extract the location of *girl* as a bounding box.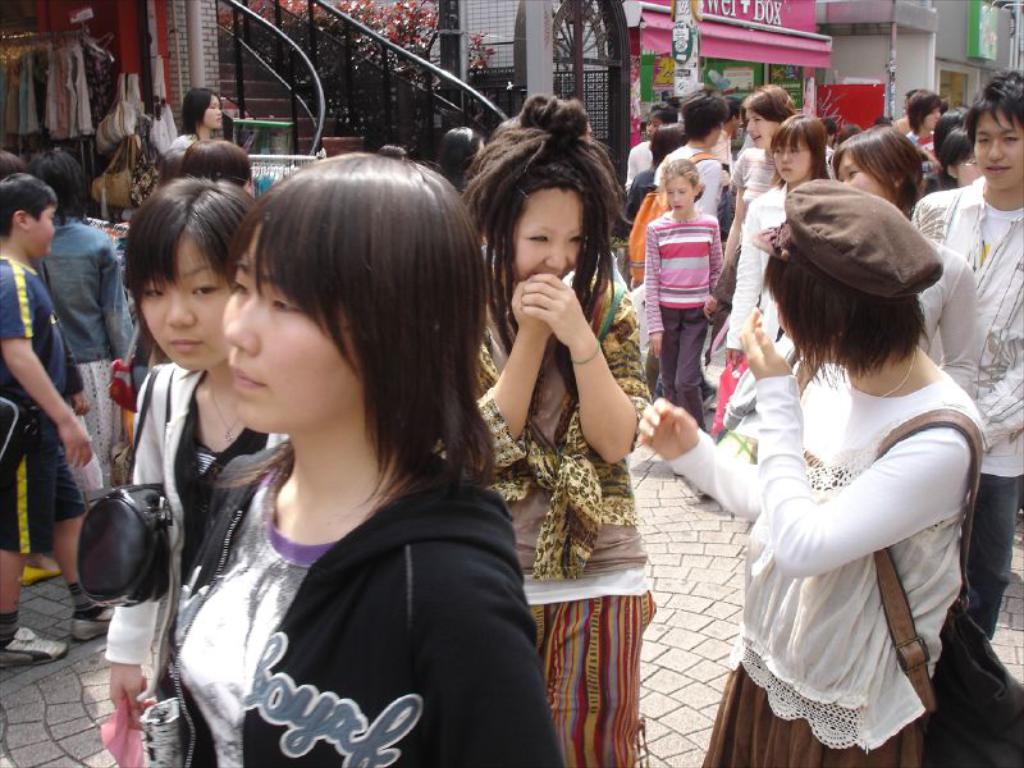
<region>723, 111, 838, 369</region>.
